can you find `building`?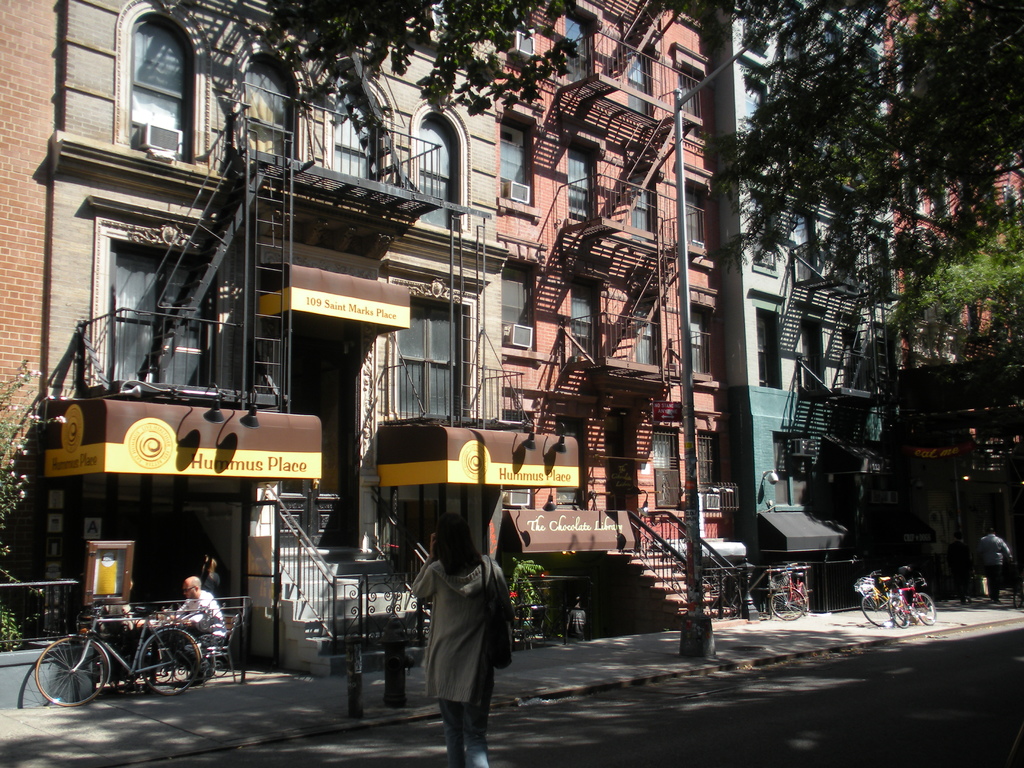
Yes, bounding box: [left=885, top=4, right=1023, bottom=330].
